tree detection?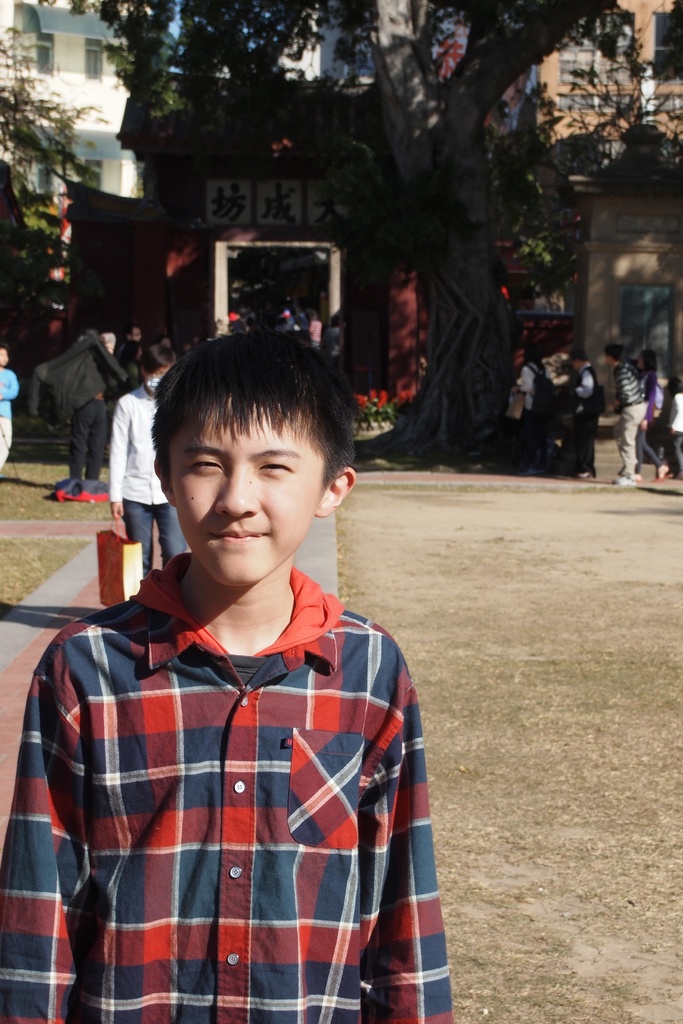
(256, 12, 632, 406)
